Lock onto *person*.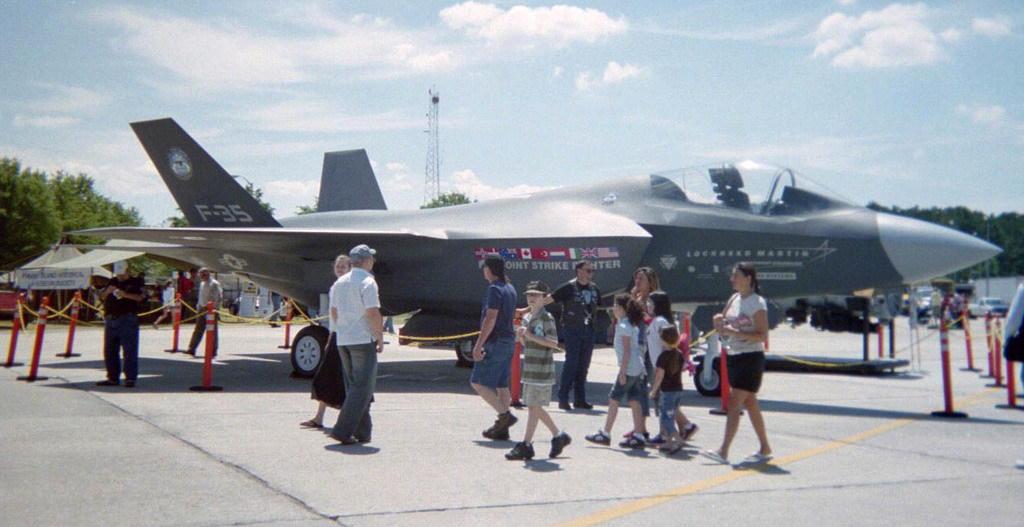
Locked: region(195, 274, 223, 356).
